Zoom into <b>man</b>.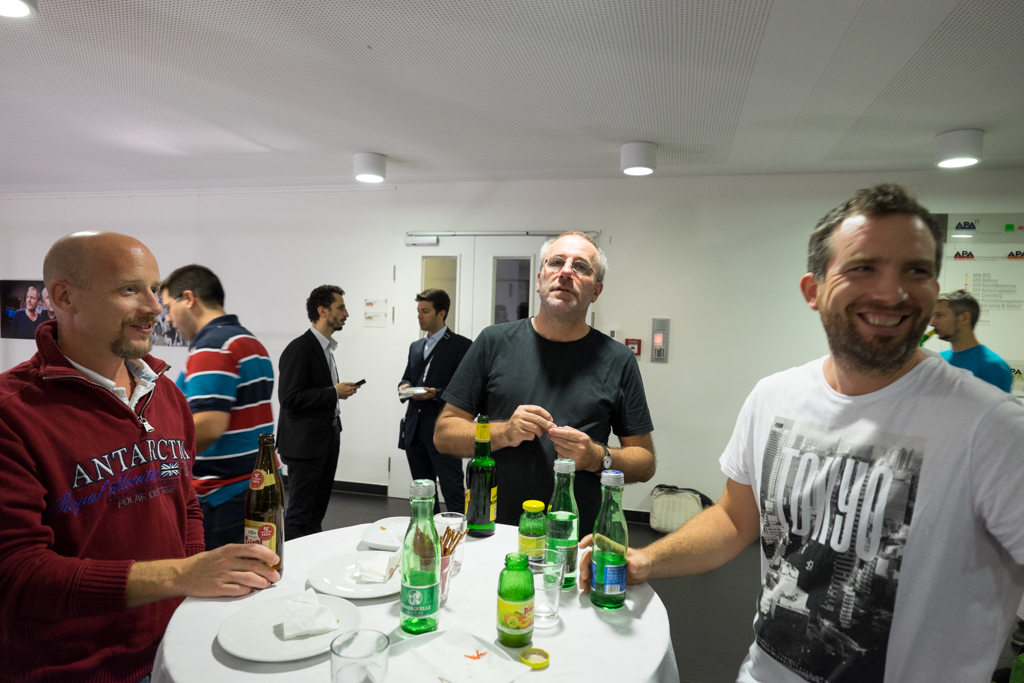
Zoom target: 396, 288, 476, 525.
